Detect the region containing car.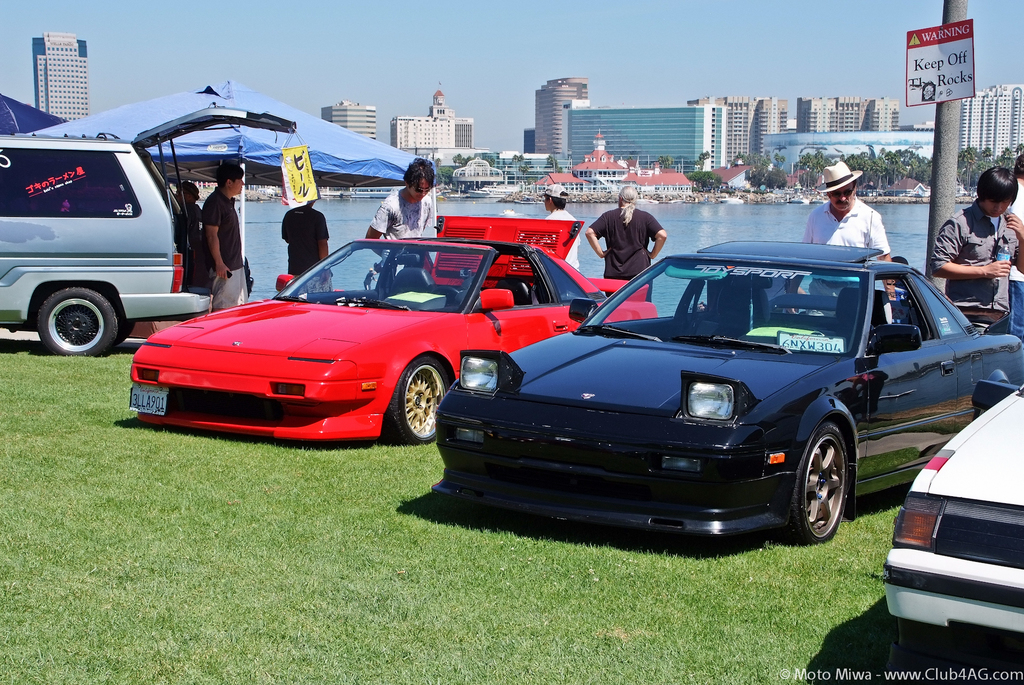
x1=883, y1=384, x2=1023, y2=654.
